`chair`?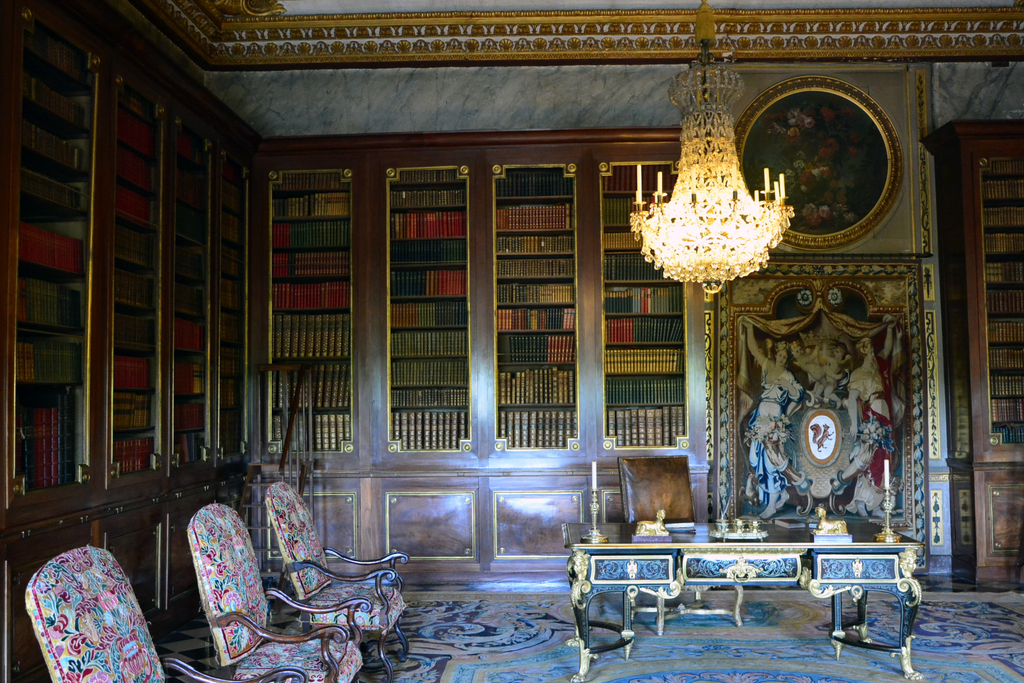
rect(17, 541, 232, 682)
